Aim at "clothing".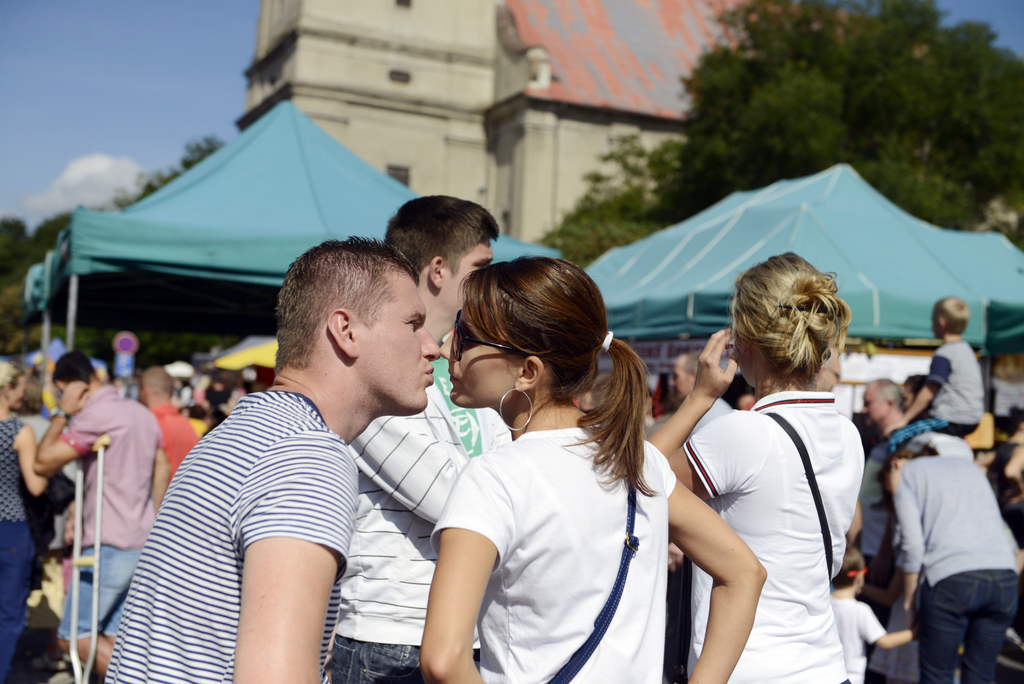
Aimed at locate(888, 341, 980, 460).
